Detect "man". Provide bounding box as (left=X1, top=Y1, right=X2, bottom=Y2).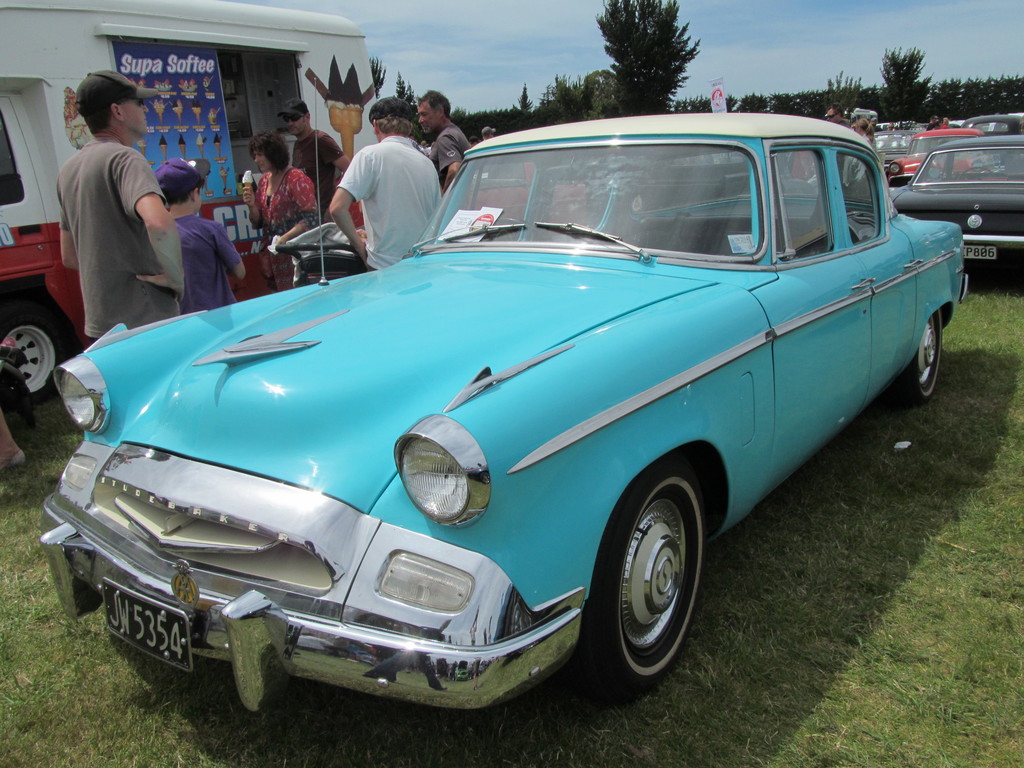
(left=50, top=70, right=200, bottom=353).
